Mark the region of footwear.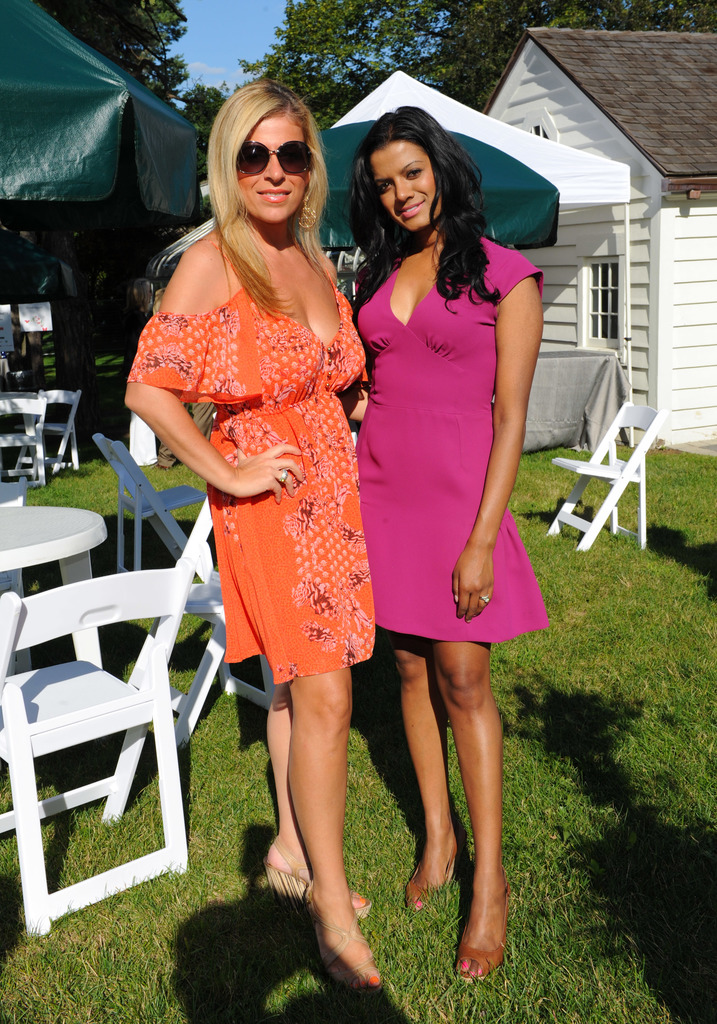
Region: box=[406, 825, 460, 915].
